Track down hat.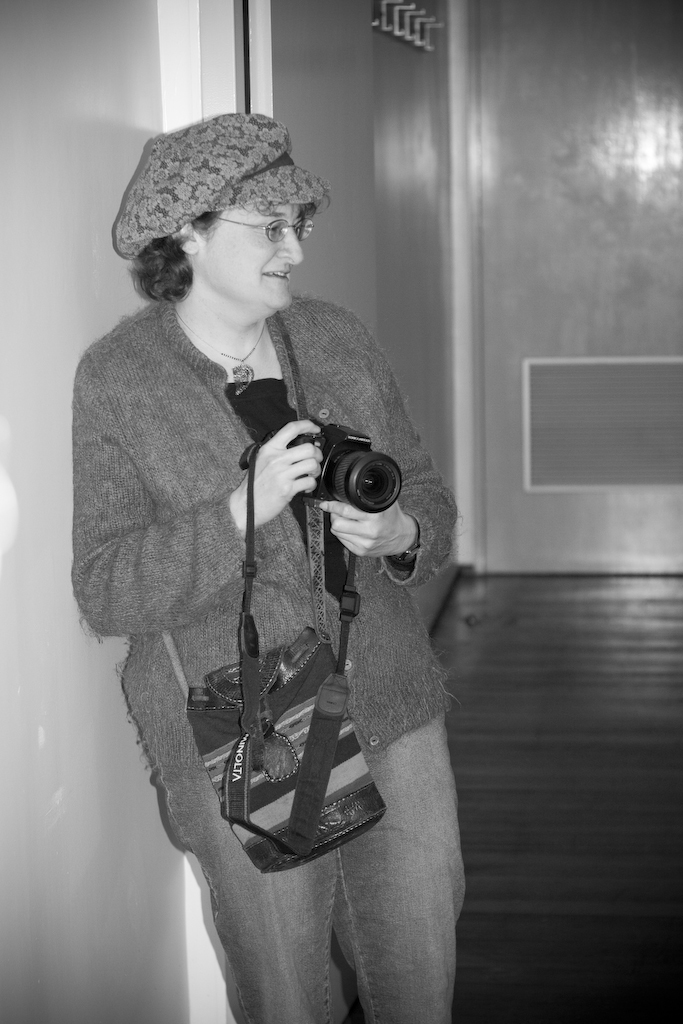
Tracked to (110, 114, 330, 259).
